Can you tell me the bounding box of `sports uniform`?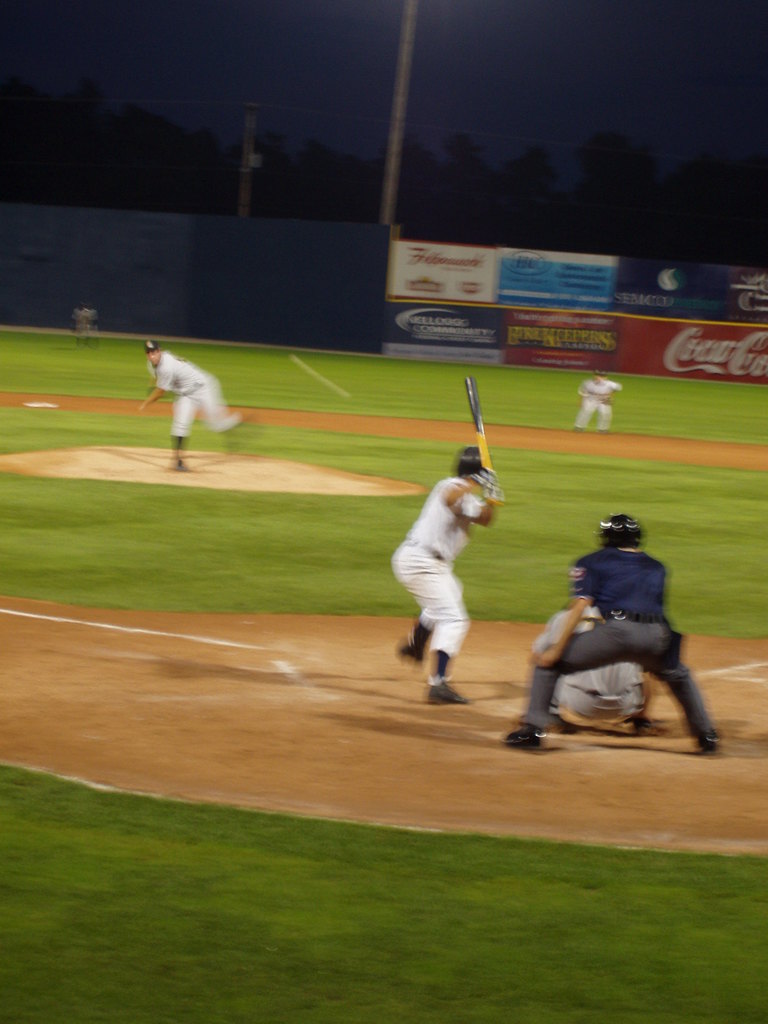
x1=68, y1=308, x2=97, y2=346.
